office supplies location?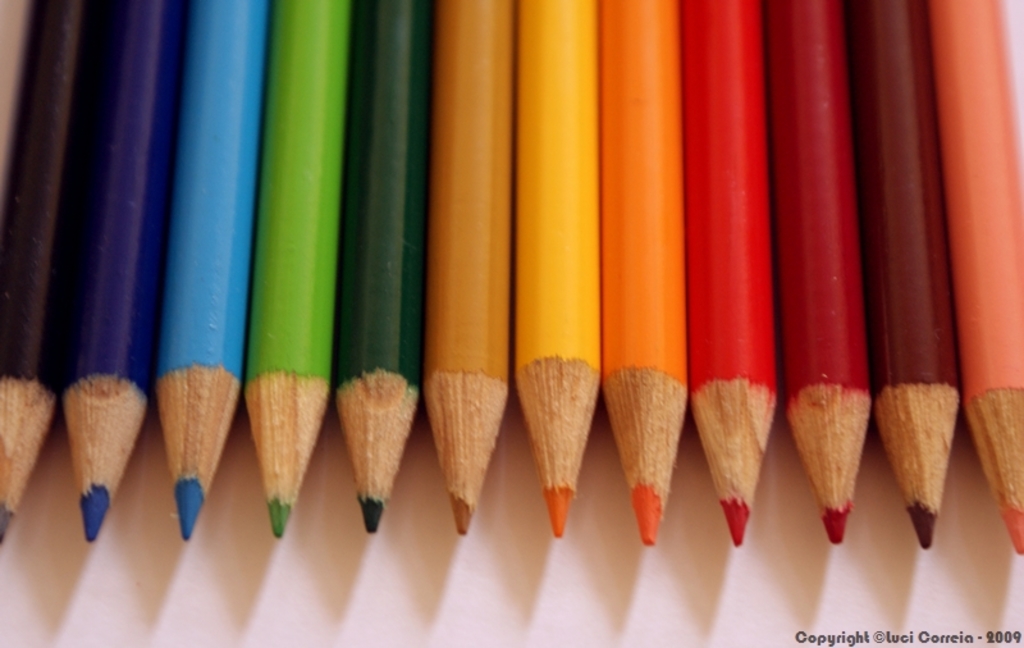
[682,0,785,551]
